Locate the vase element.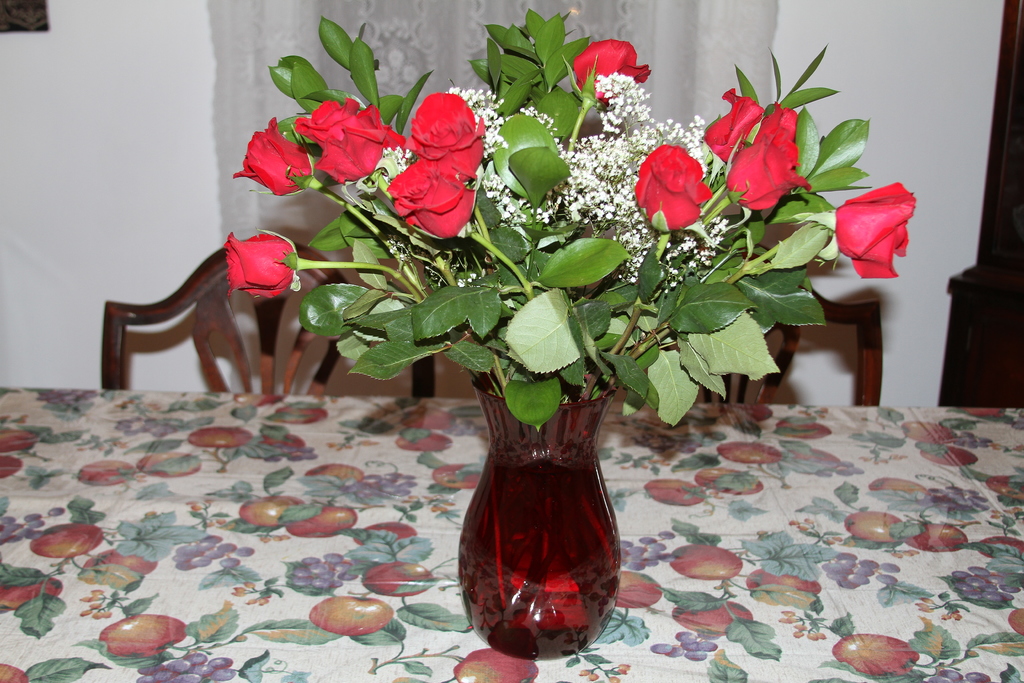
Element bbox: (453,363,622,658).
